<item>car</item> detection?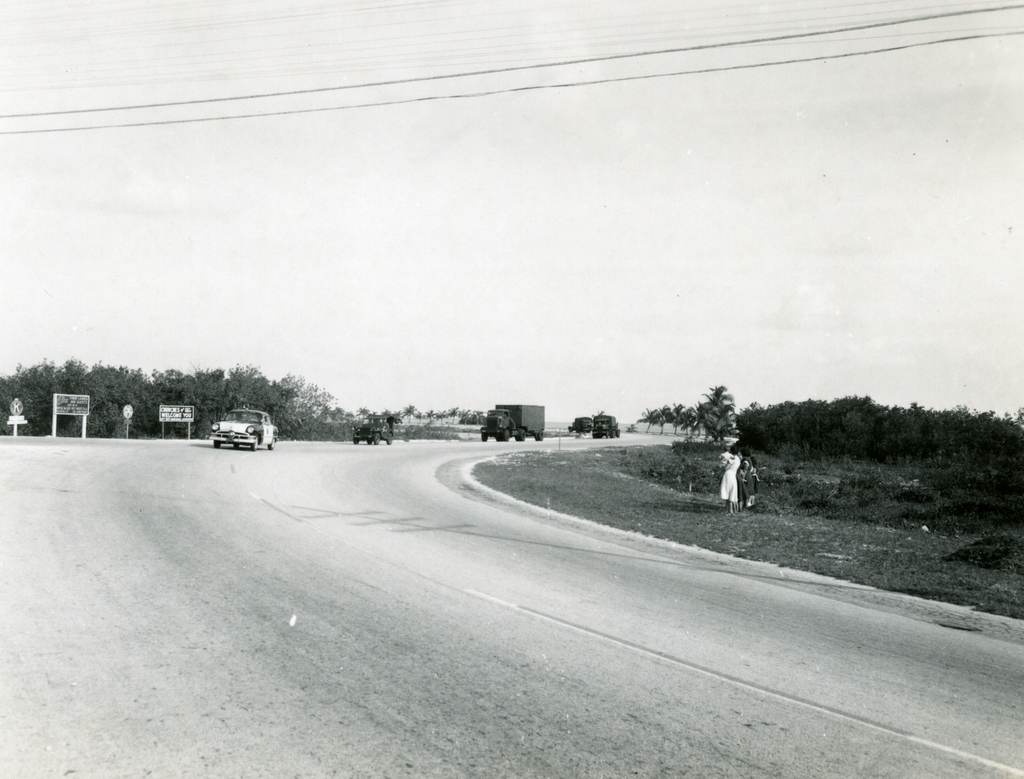
Rect(209, 403, 278, 451)
